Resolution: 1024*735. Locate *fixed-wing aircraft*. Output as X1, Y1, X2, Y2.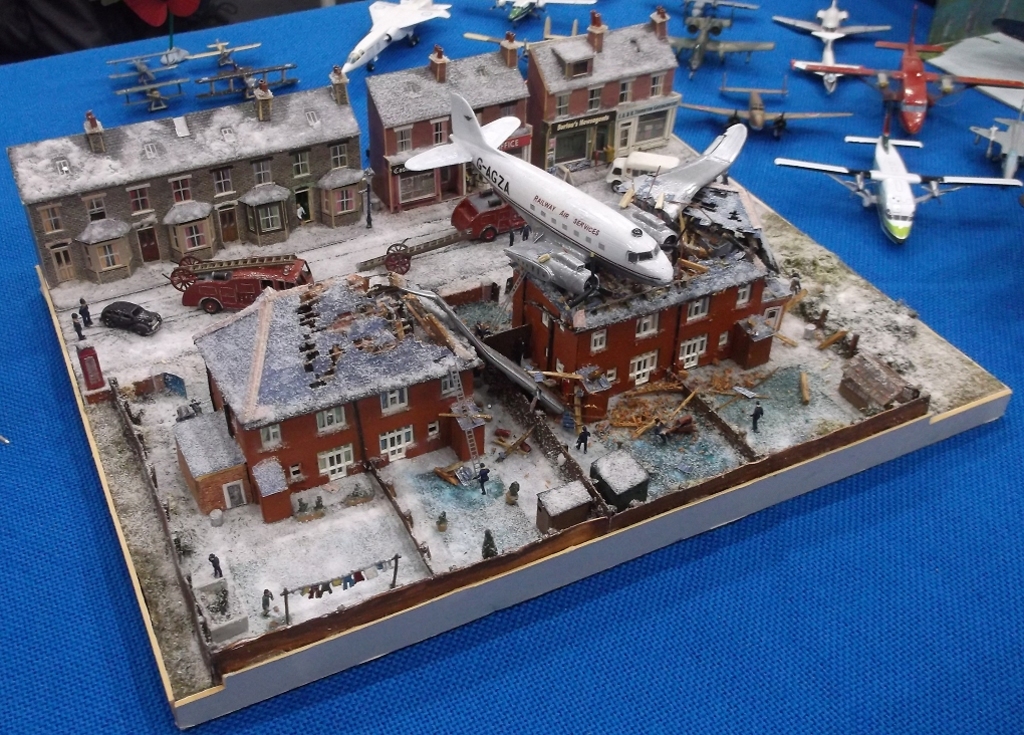
195, 33, 263, 70.
